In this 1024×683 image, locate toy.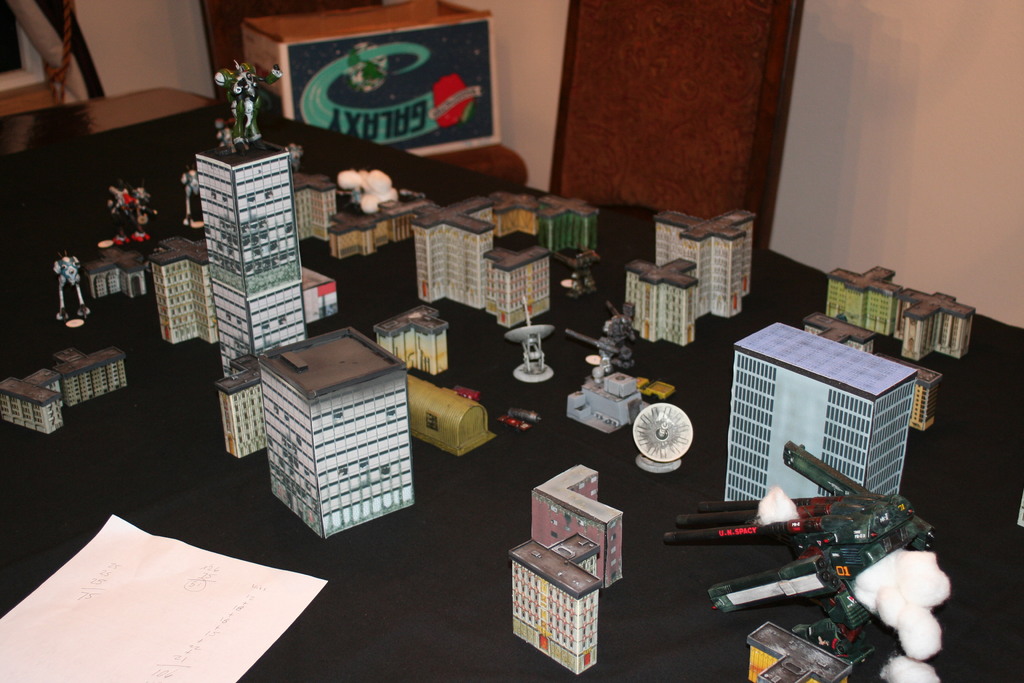
Bounding box: bbox(826, 272, 904, 343).
